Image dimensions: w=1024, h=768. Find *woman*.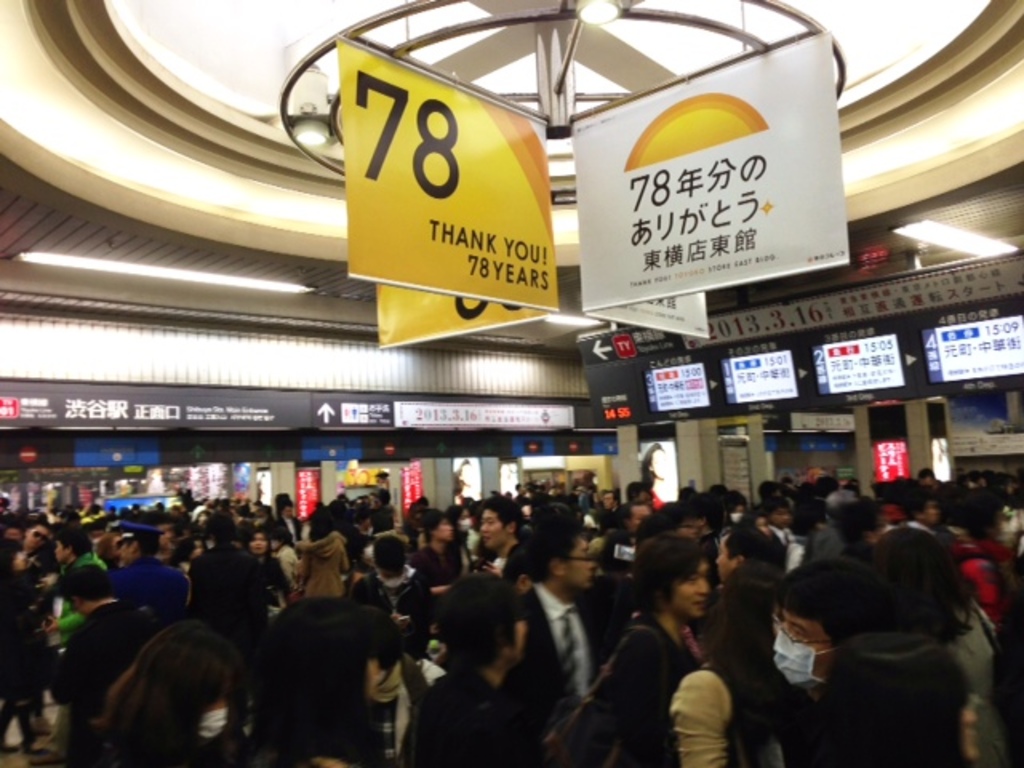
box=[670, 578, 794, 766].
